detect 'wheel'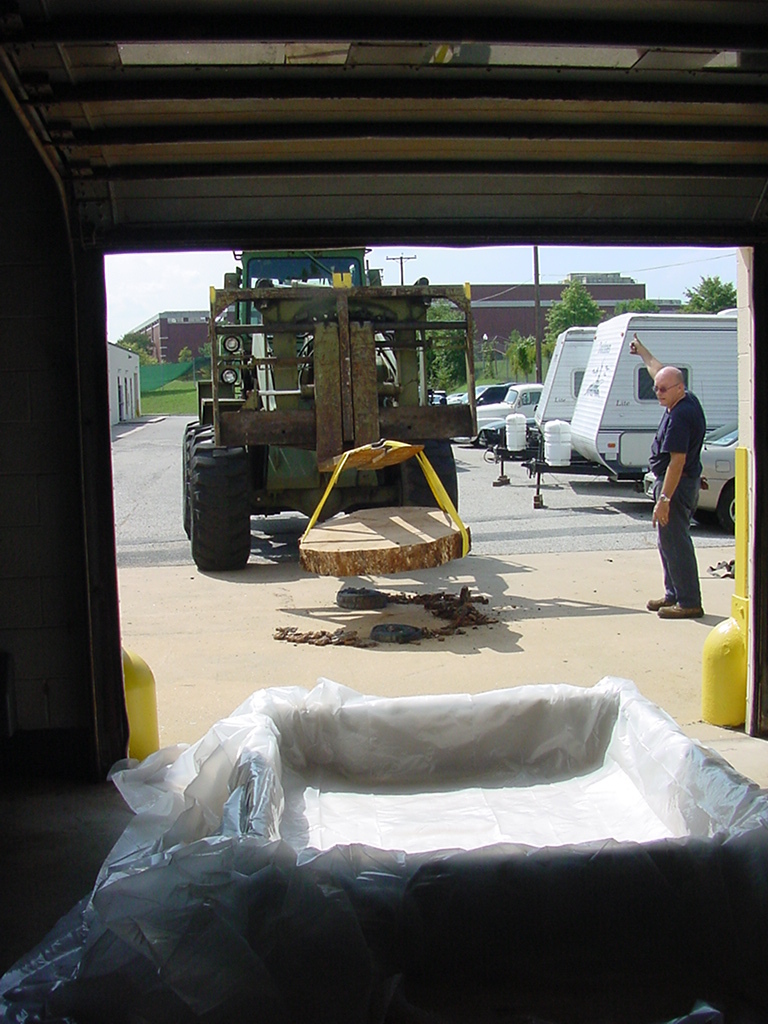
Rect(396, 440, 463, 522)
